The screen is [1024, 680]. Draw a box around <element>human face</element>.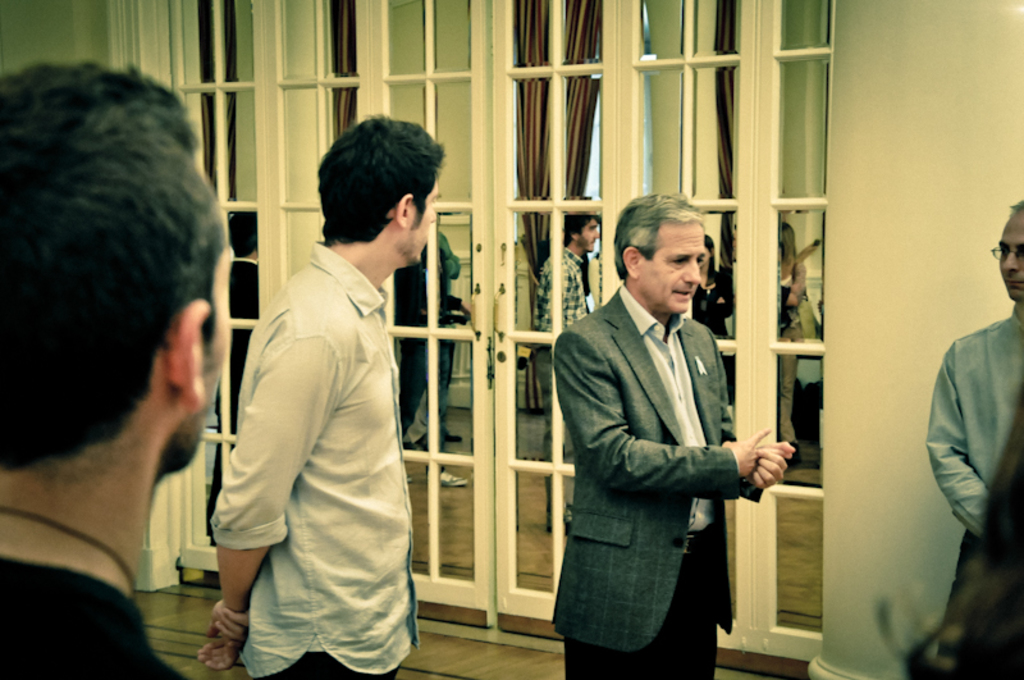
[x1=1001, y1=210, x2=1023, y2=298].
